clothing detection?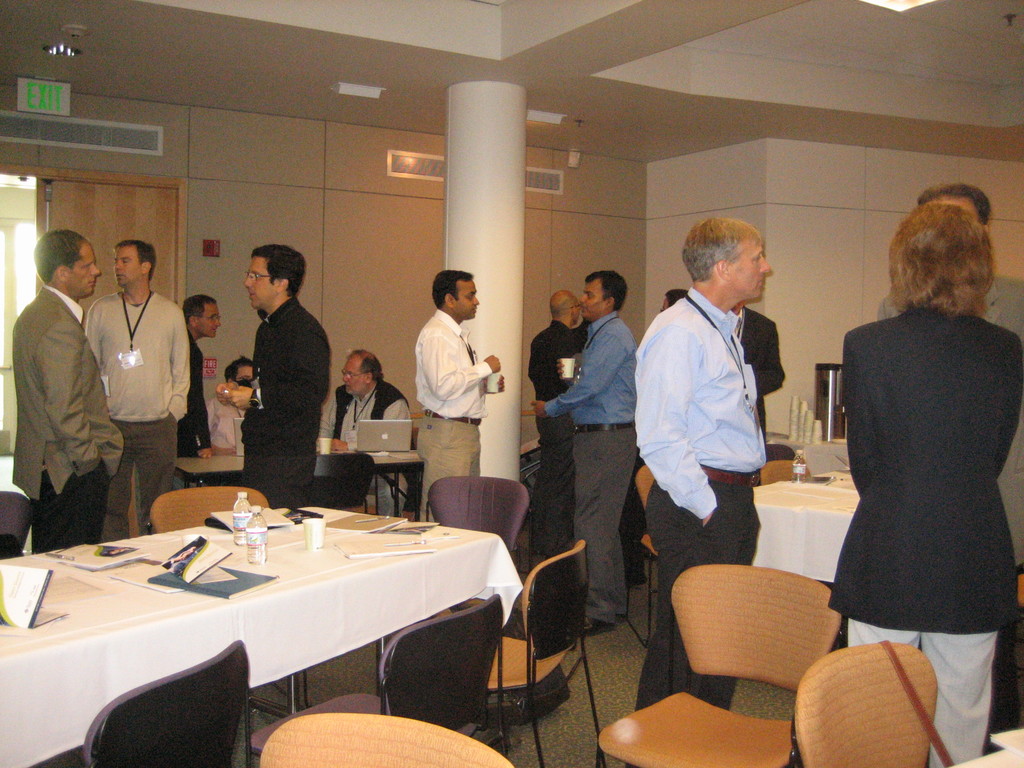
select_region(243, 294, 333, 511)
